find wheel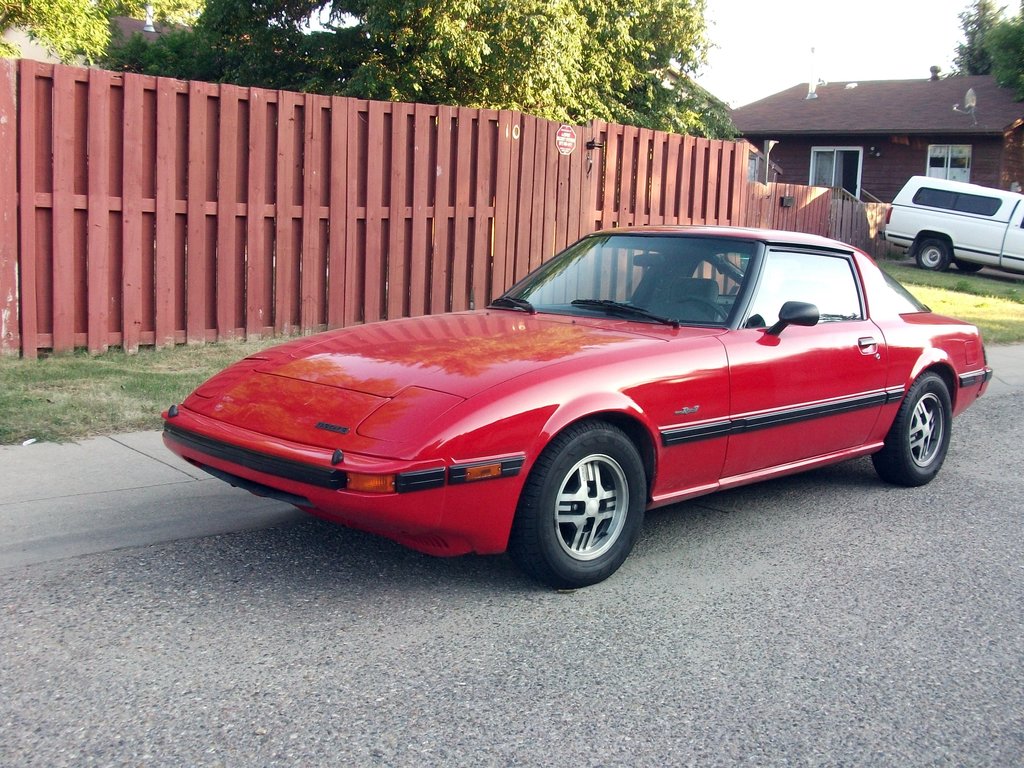
(left=508, top=420, right=650, bottom=590)
